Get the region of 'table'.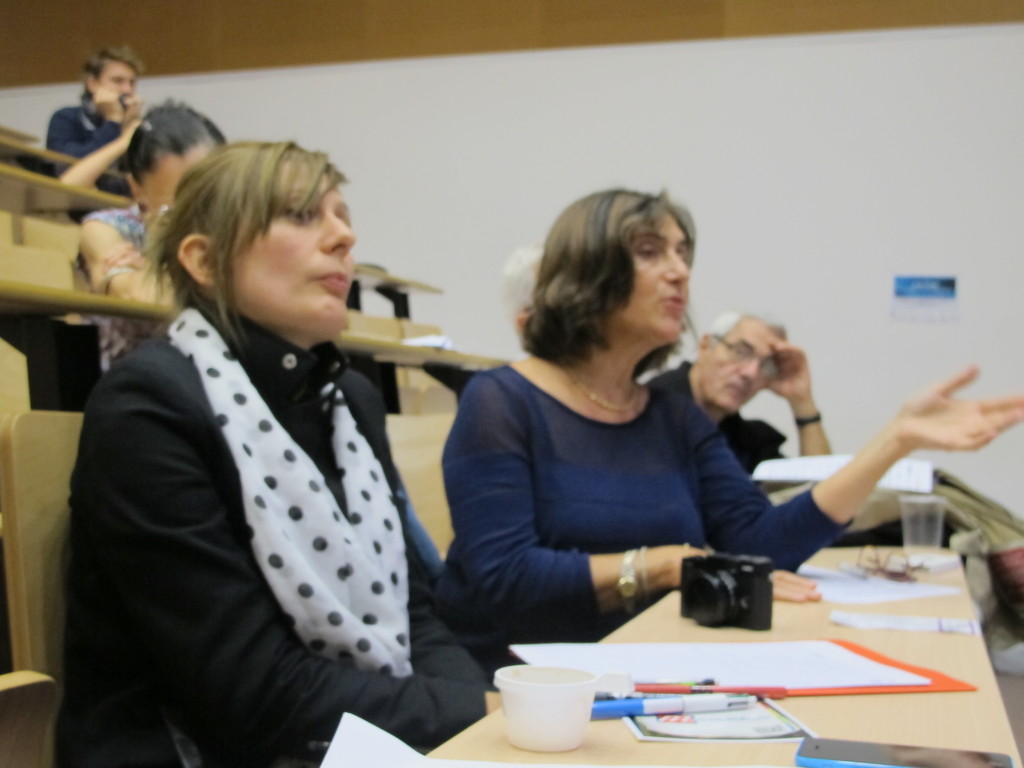
530,483,996,747.
